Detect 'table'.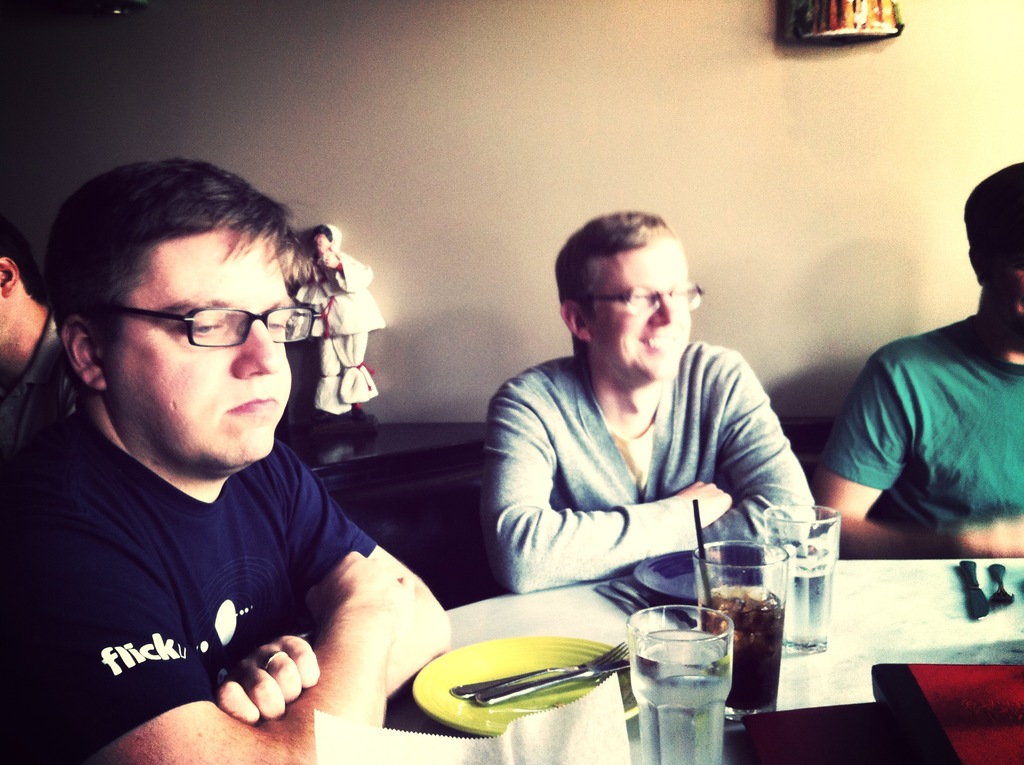
Detected at (left=283, top=421, right=492, bottom=603).
